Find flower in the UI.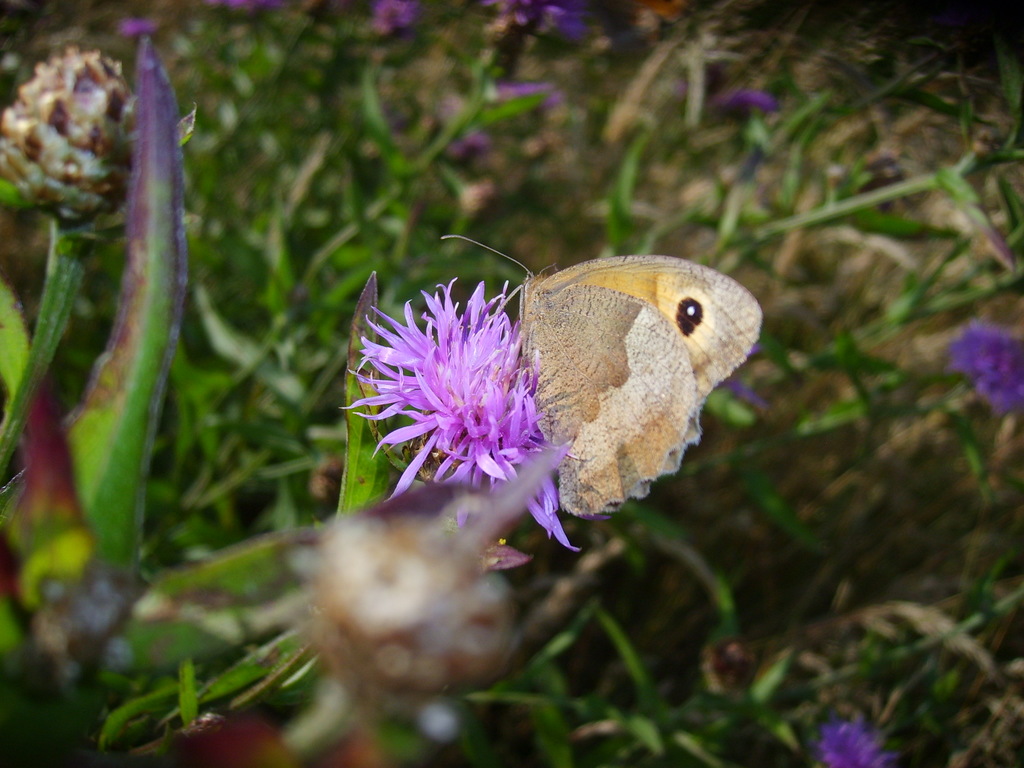
UI element at (816,709,906,767).
